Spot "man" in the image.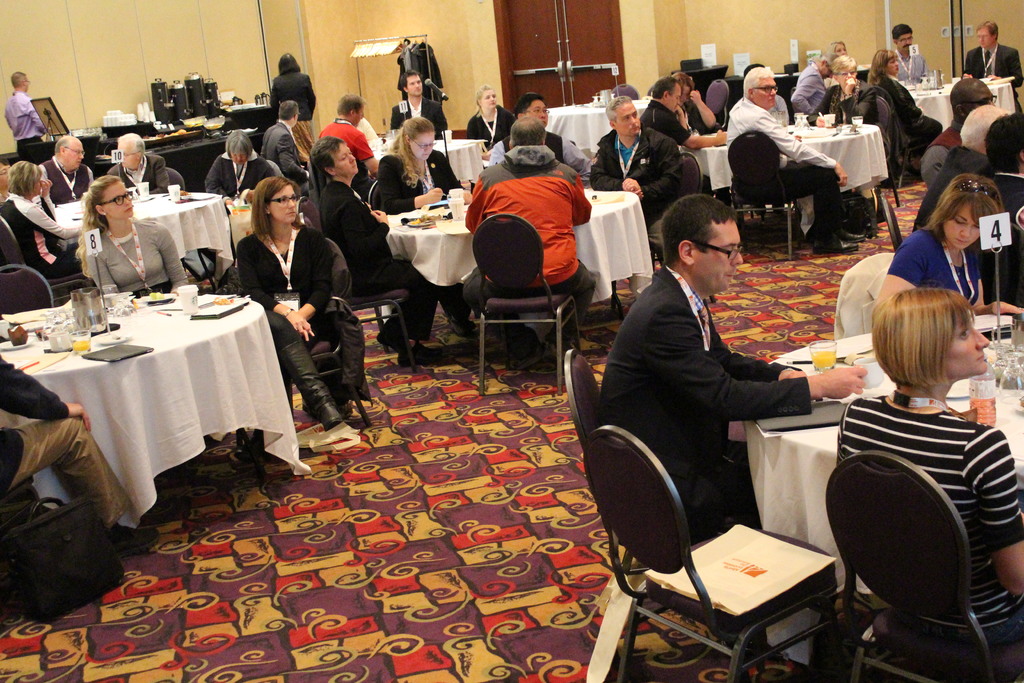
"man" found at crop(319, 92, 388, 206).
